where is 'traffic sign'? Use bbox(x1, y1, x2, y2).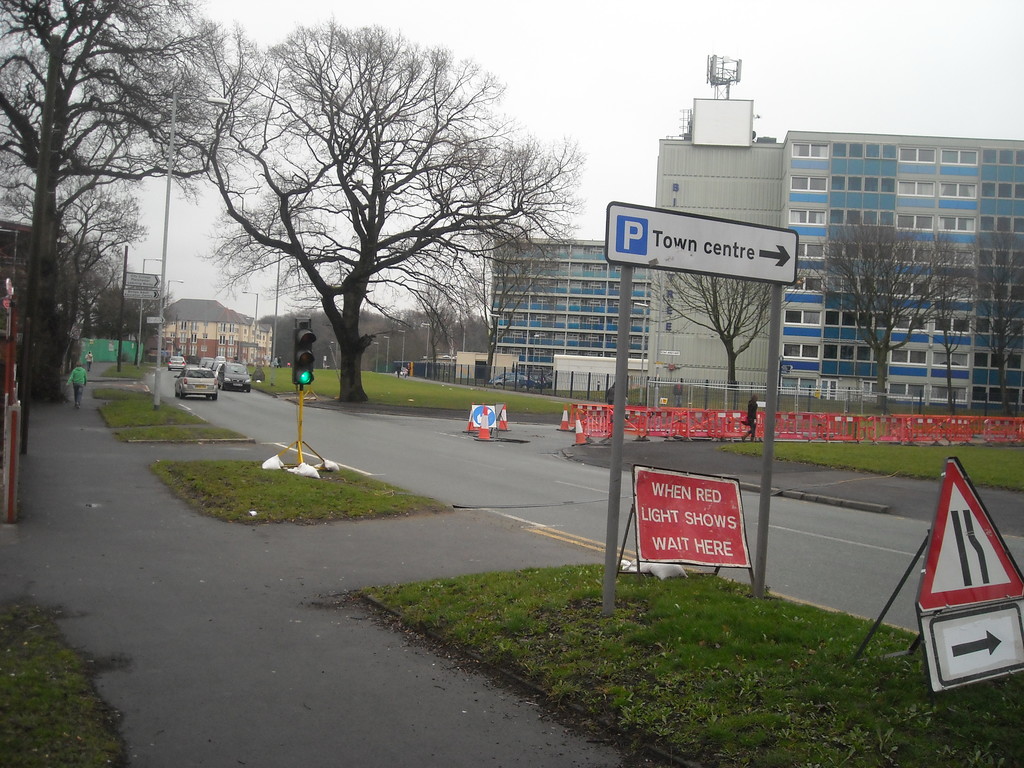
bbox(916, 458, 1022, 605).
